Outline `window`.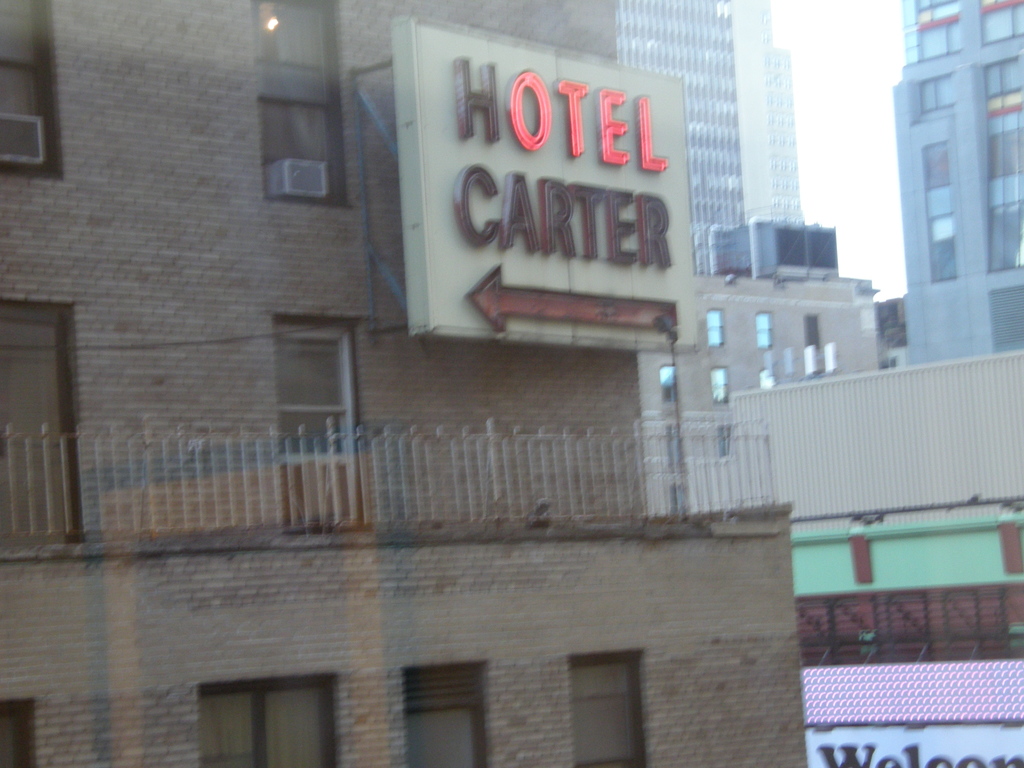
Outline: (989, 284, 1021, 353).
